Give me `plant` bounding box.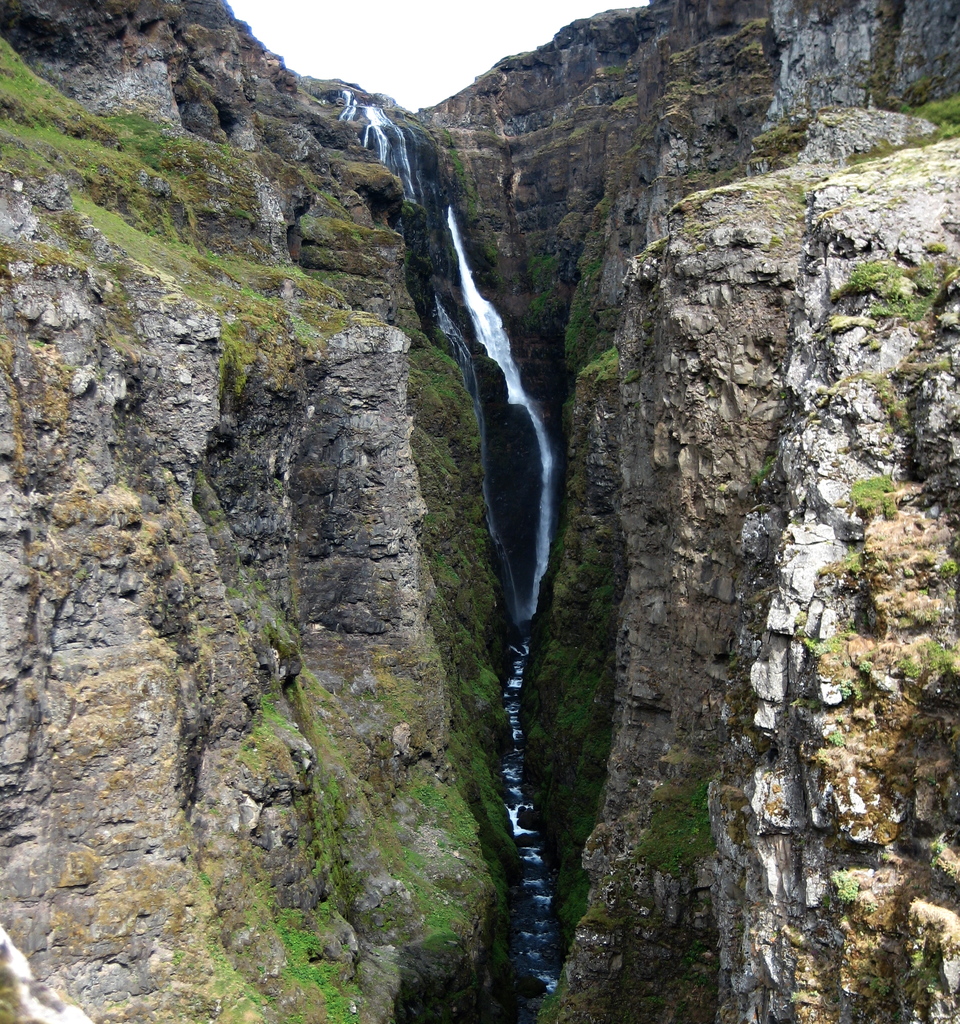
(593,336,616,371).
